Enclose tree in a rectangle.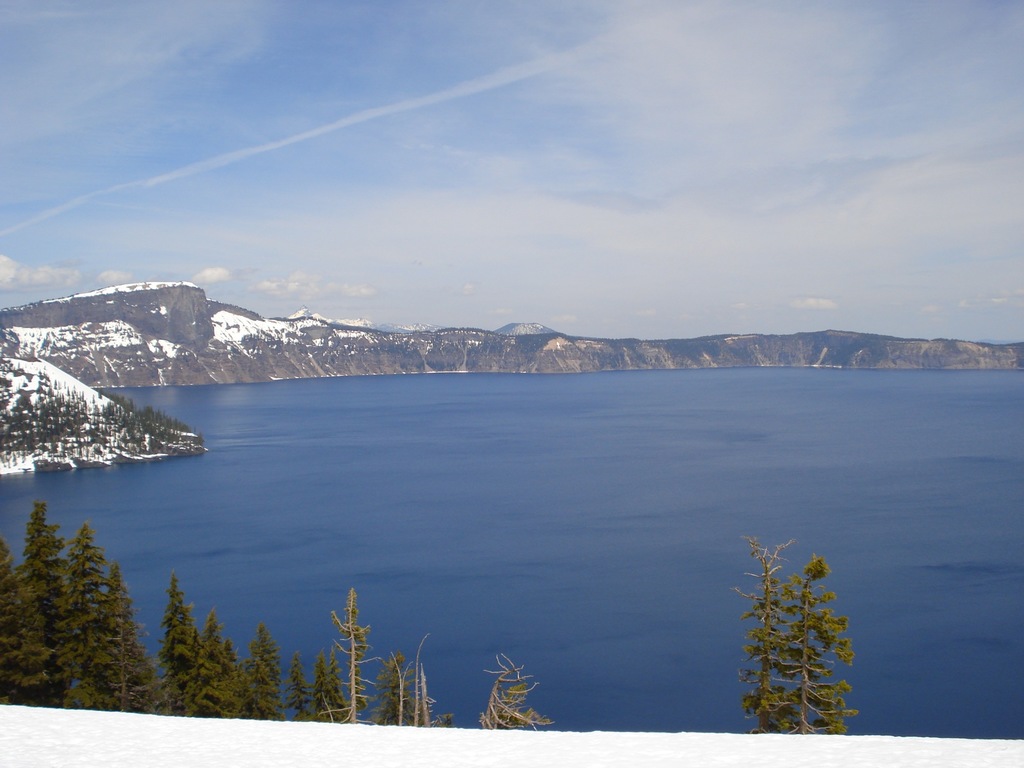
<region>13, 490, 95, 703</region>.
